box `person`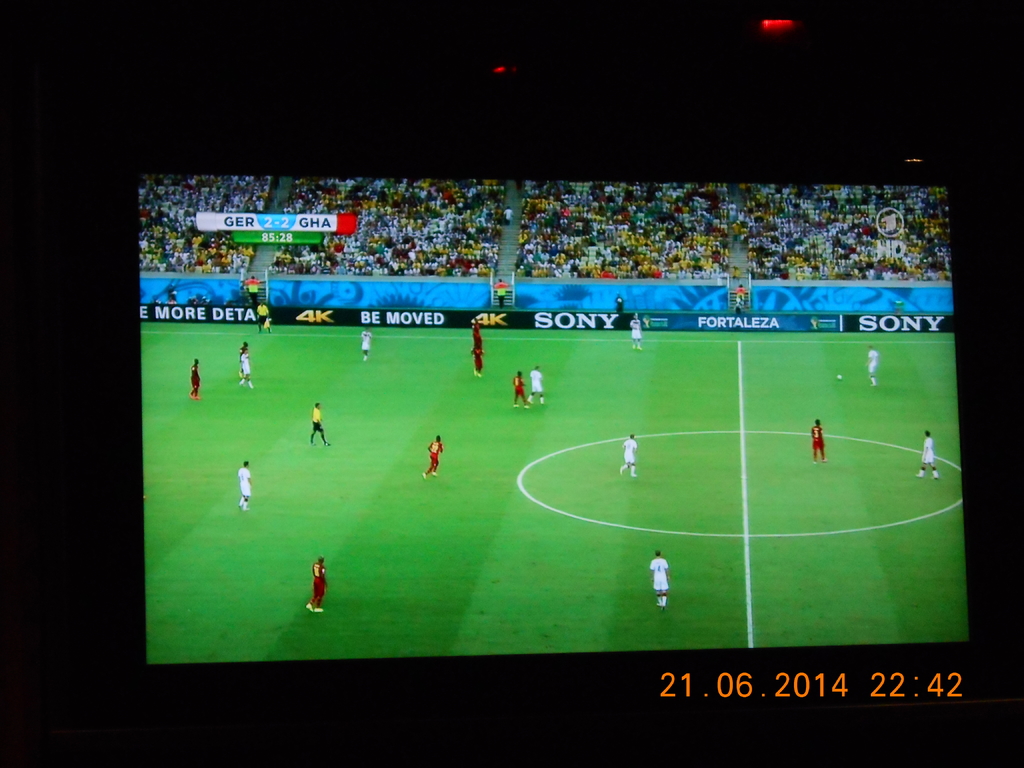
select_region(650, 540, 671, 612)
